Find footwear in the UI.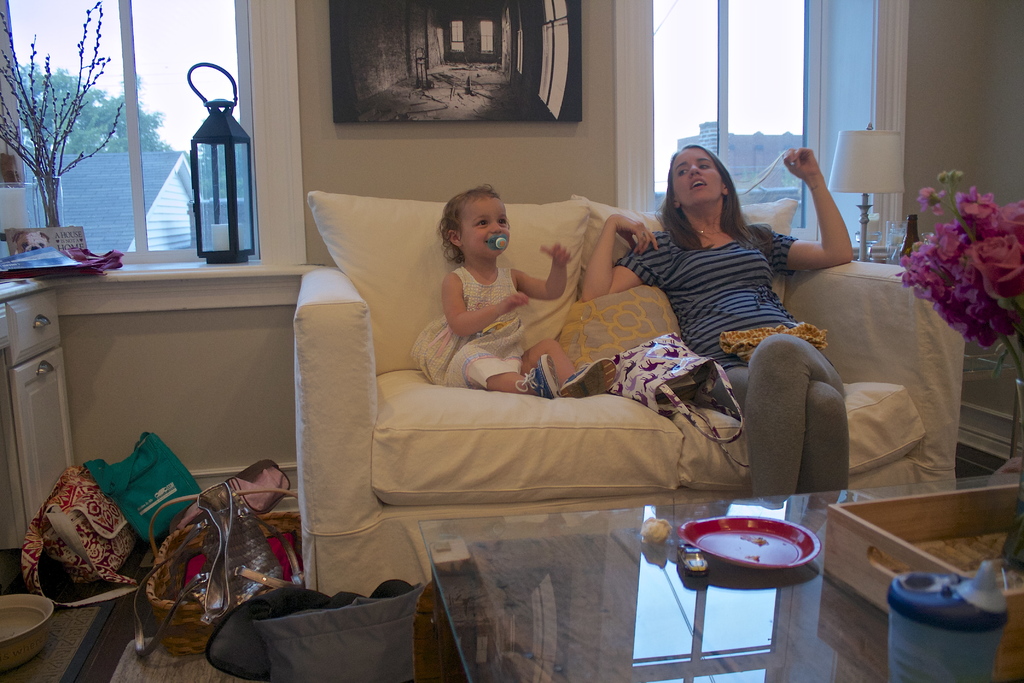
UI element at (left=517, top=353, right=557, bottom=397).
